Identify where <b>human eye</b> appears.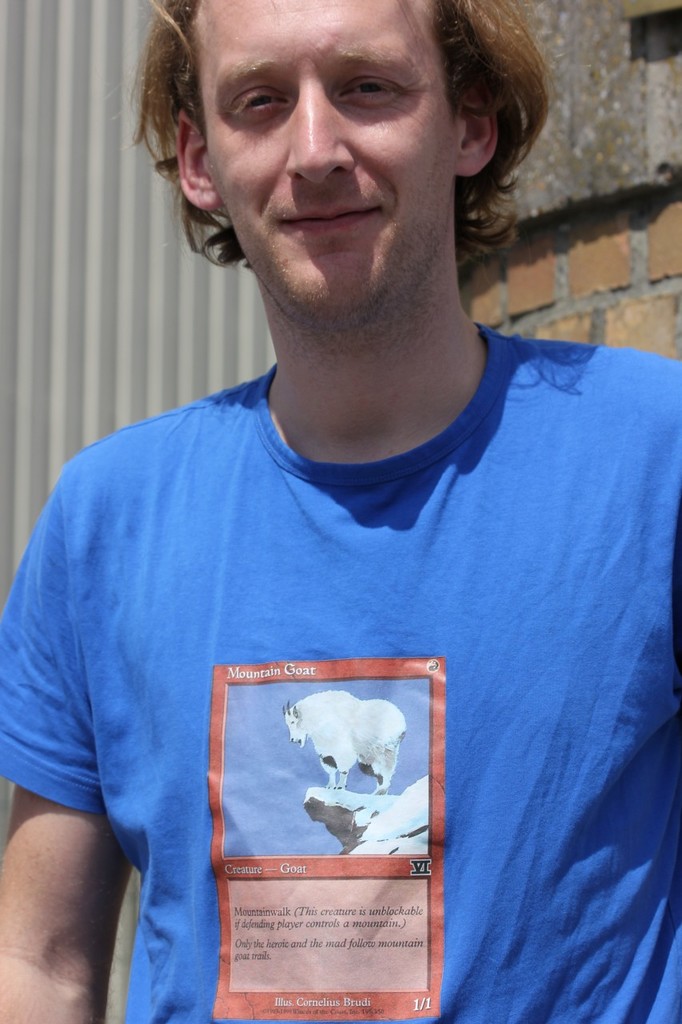
Appears at bbox=[337, 75, 396, 108].
